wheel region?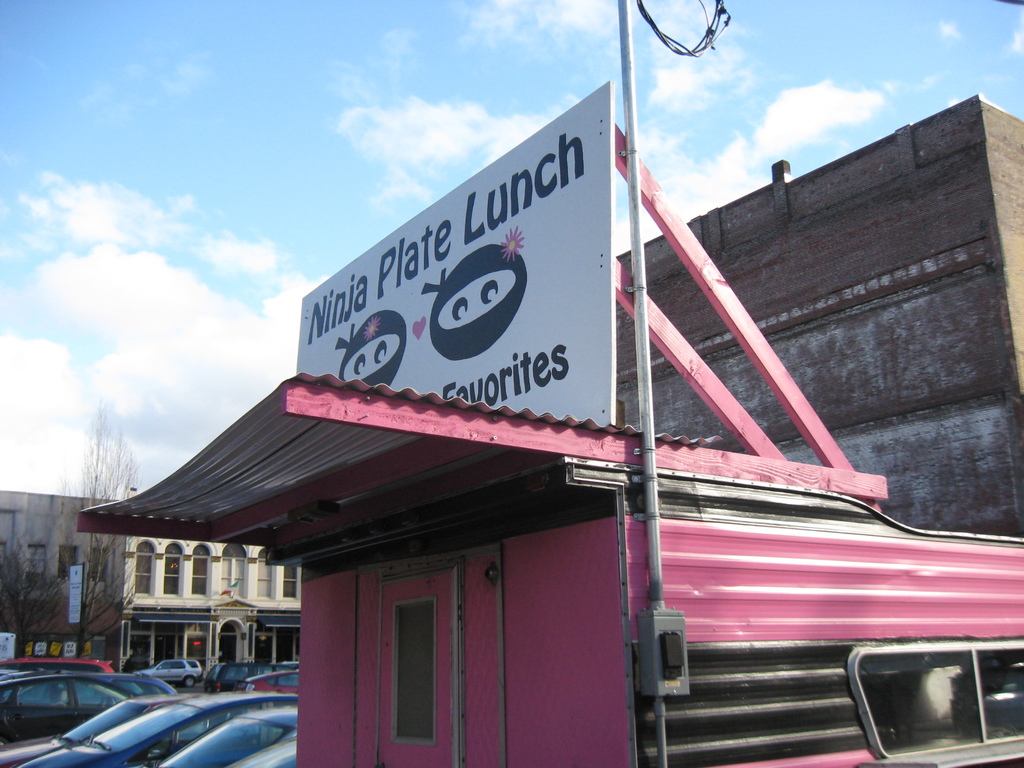
x1=184, y1=676, x2=195, y2=686
